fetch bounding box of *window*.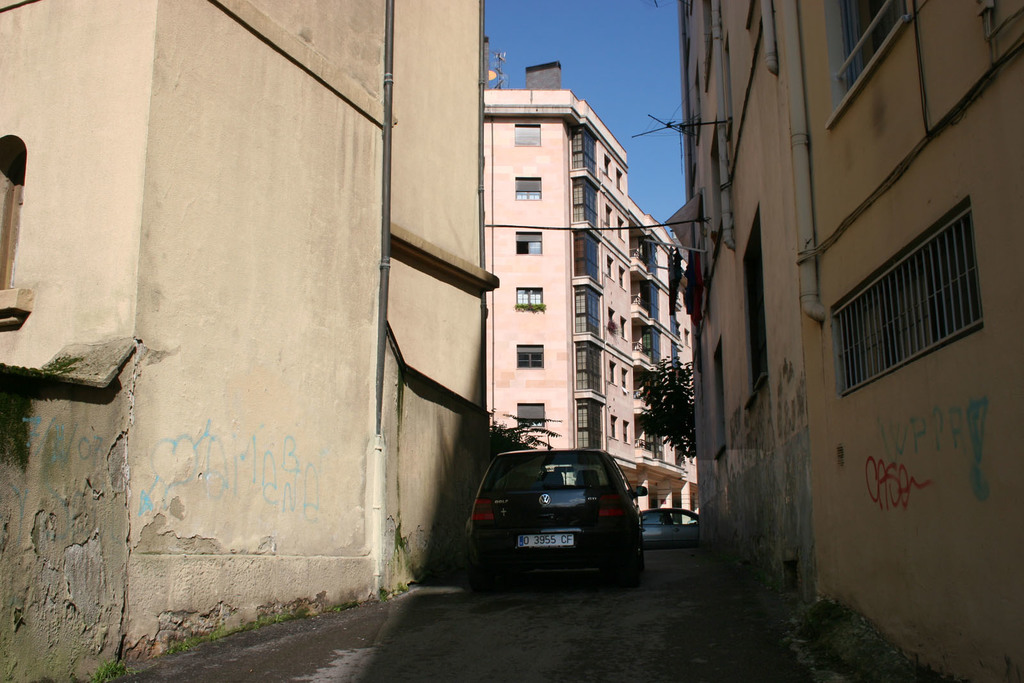
Bbox: <box>514,230,540,253</box>.
